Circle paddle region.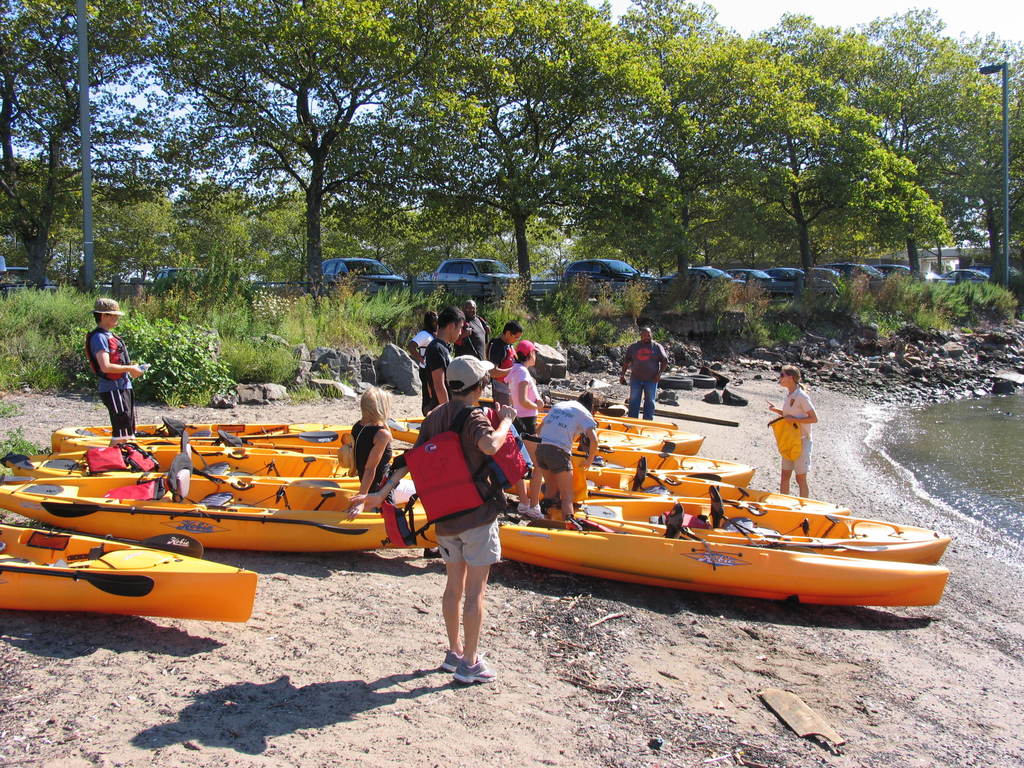
Region: rect(42, 502, 367, 530).
